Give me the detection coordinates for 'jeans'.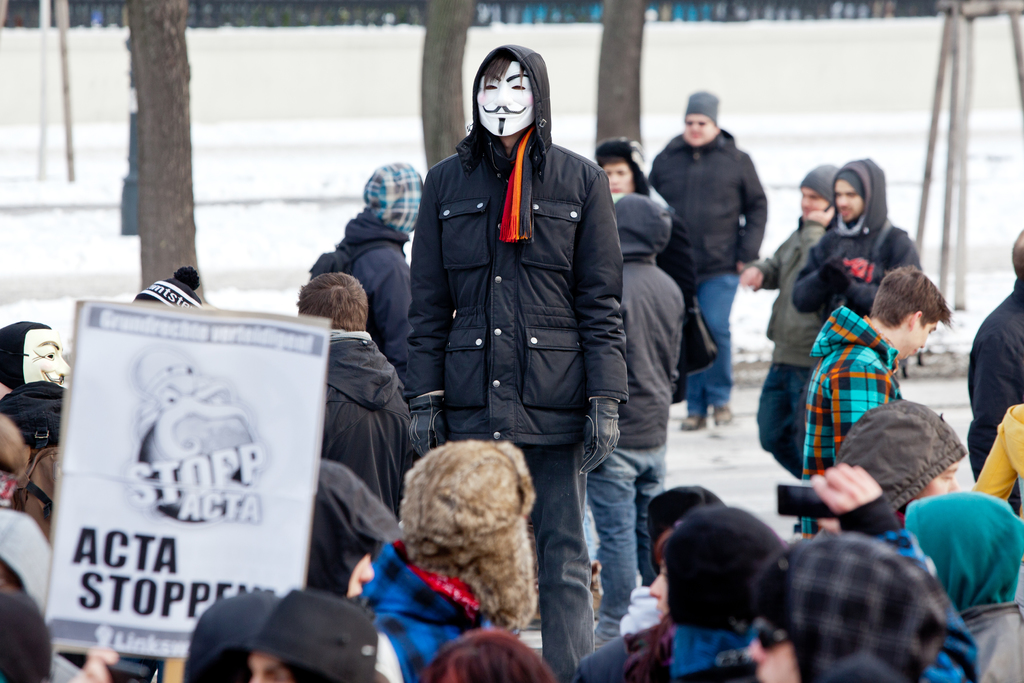
left=755, top=365, right=816, bottom=466.
